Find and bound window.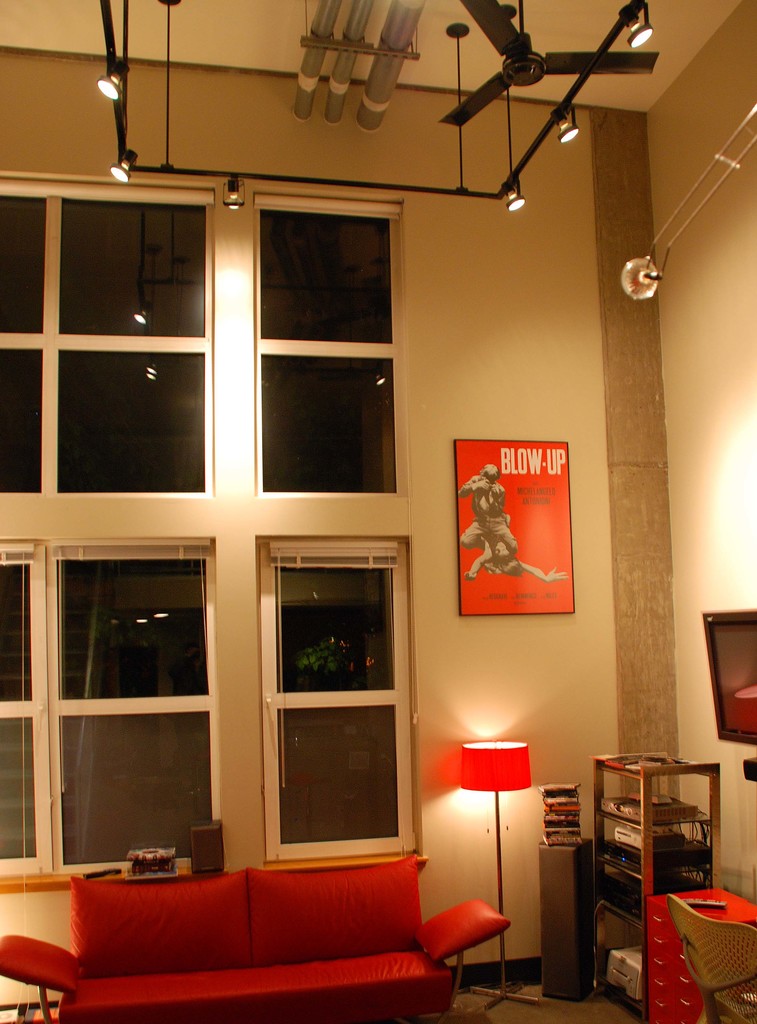
Bound: box=[0, 532, 226, 882].
